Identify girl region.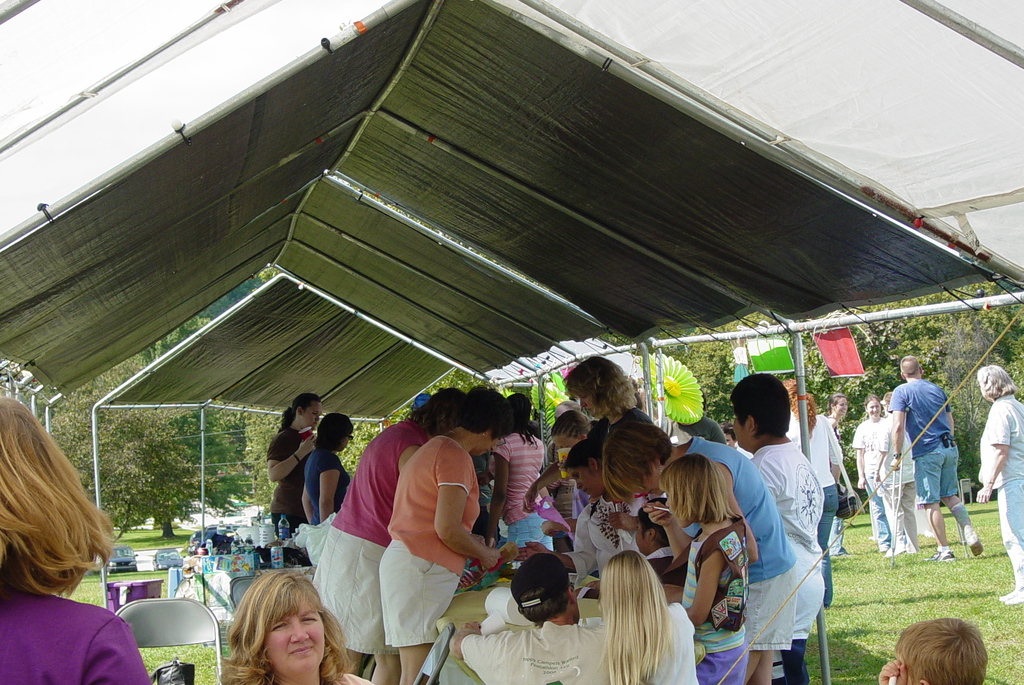
Region: select_region(656, 452, 748, 684).
